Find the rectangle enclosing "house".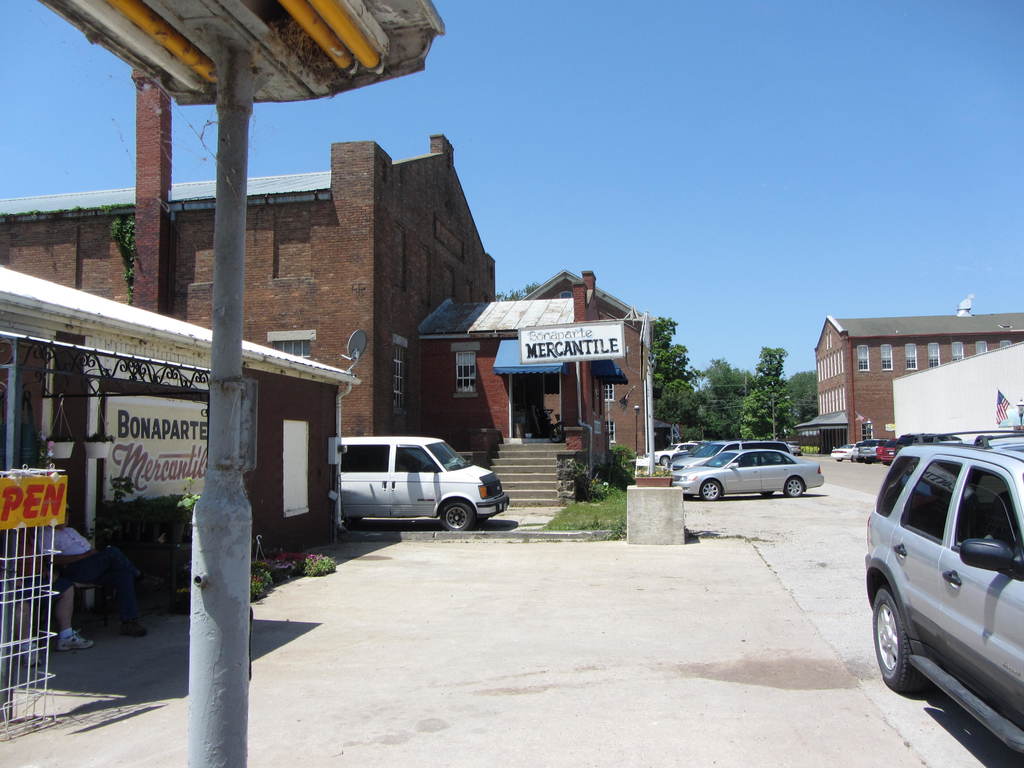
[x1=809, y1=312, x2=1023, y2=450].
